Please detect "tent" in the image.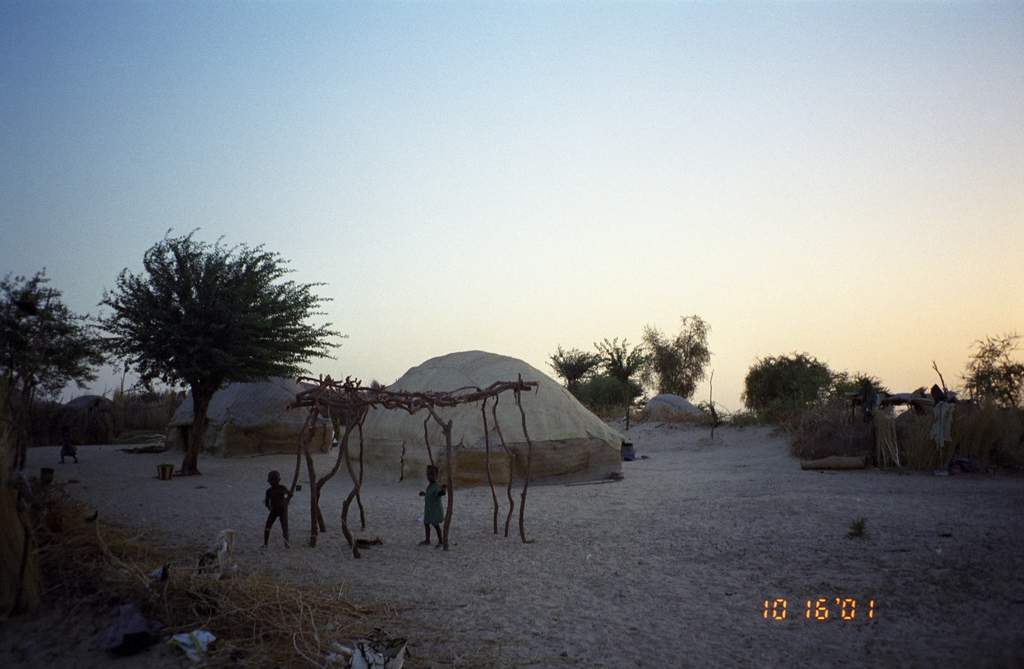
(left=145, top=340, right=358, bottom=455).
